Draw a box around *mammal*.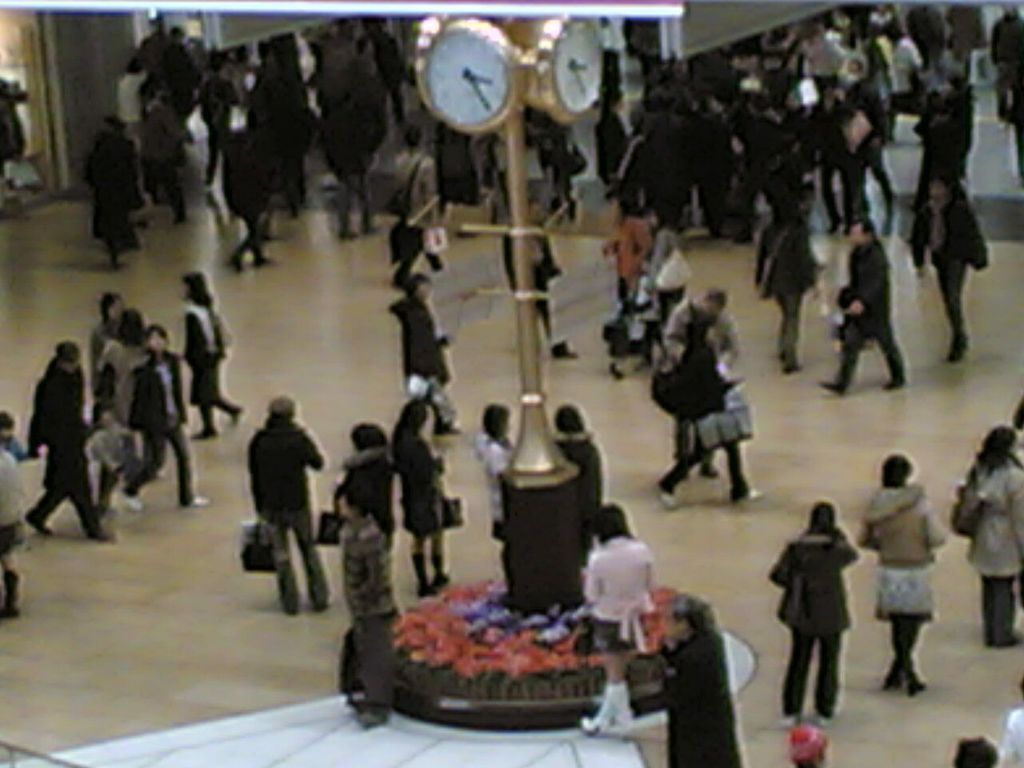
574/500/654/734.
